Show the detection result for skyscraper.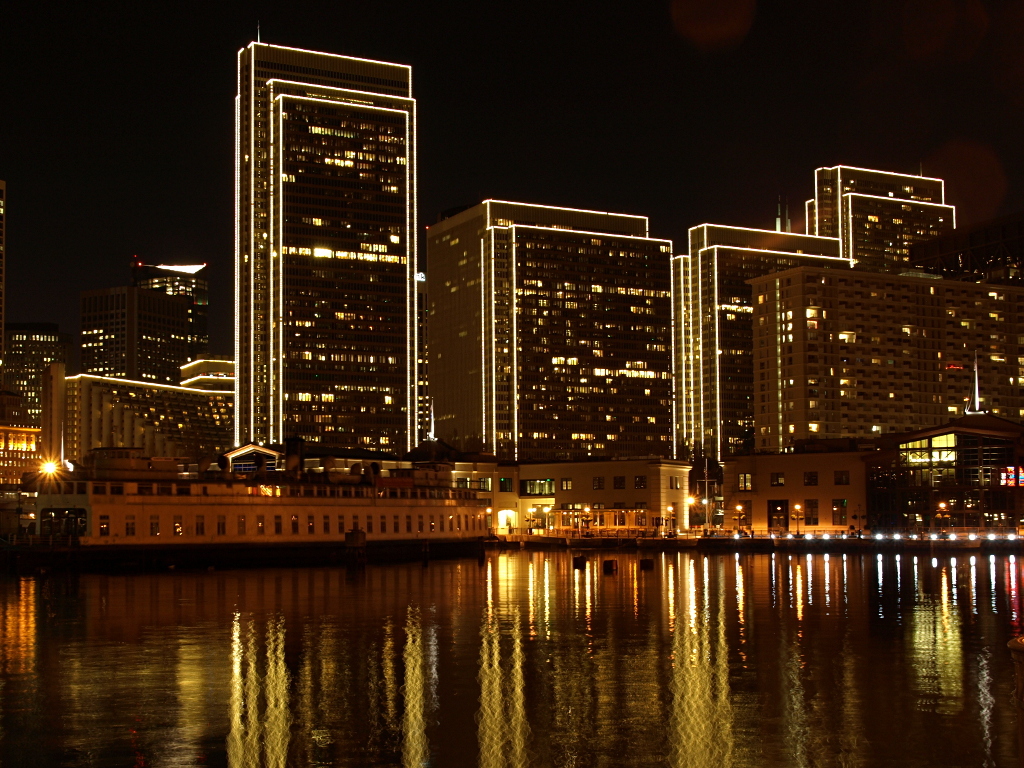
(x1=798, y1=165, x2=953, y2=247).
